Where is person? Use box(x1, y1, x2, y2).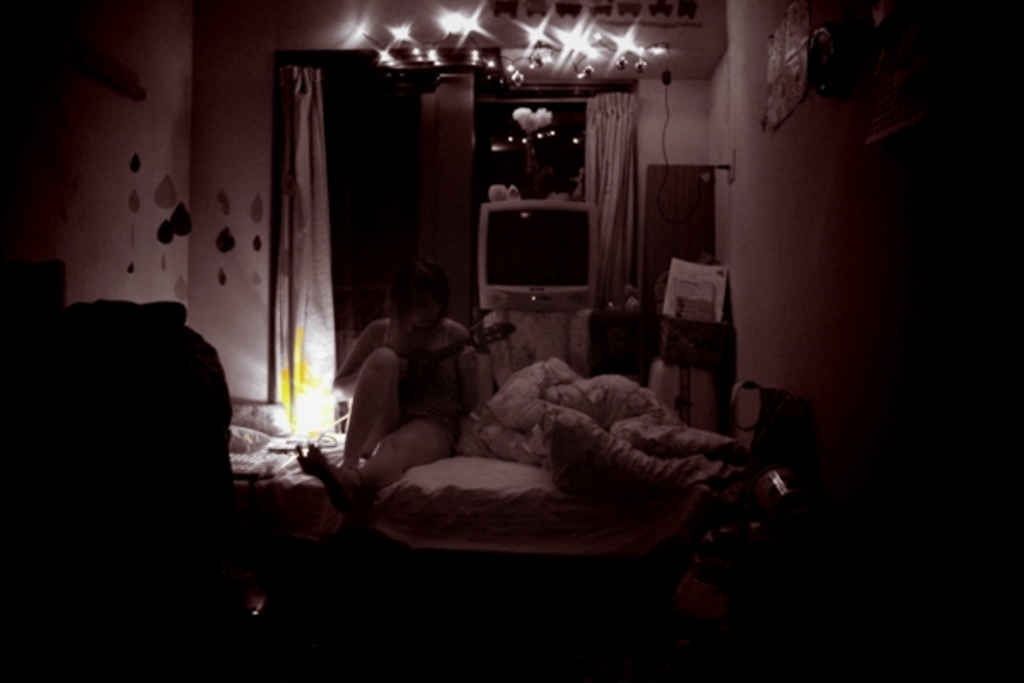
box(338, 248, 478, 482).
